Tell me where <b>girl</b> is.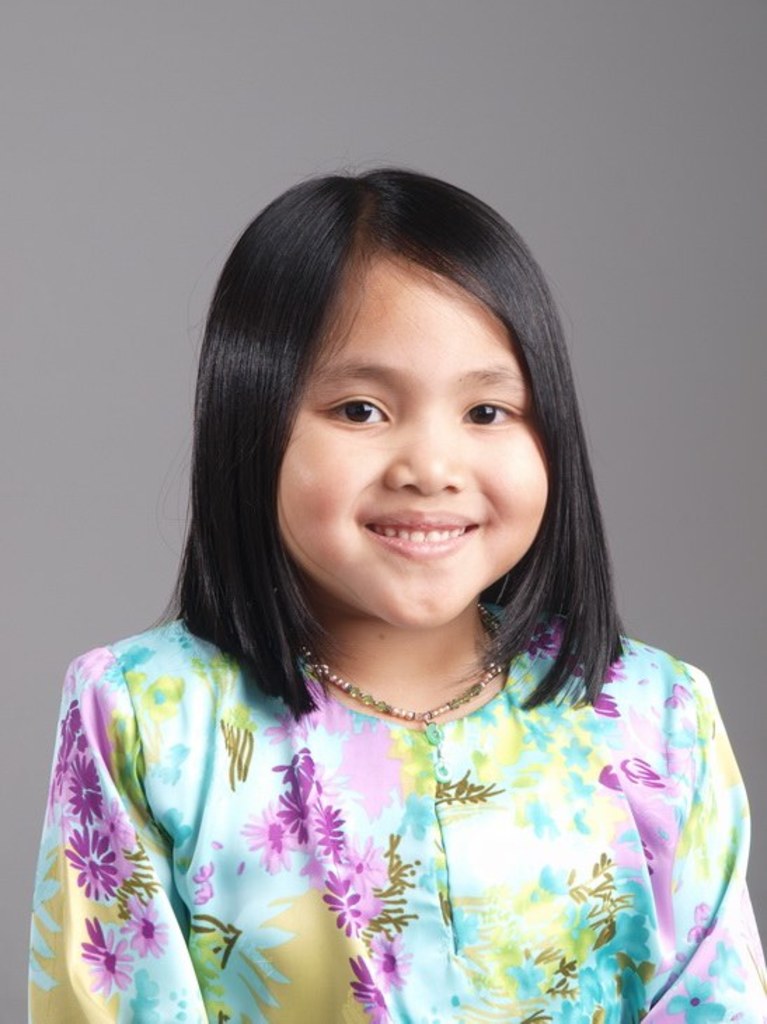
<b>girl</b> is at box(29, 161, 766, 1023).
